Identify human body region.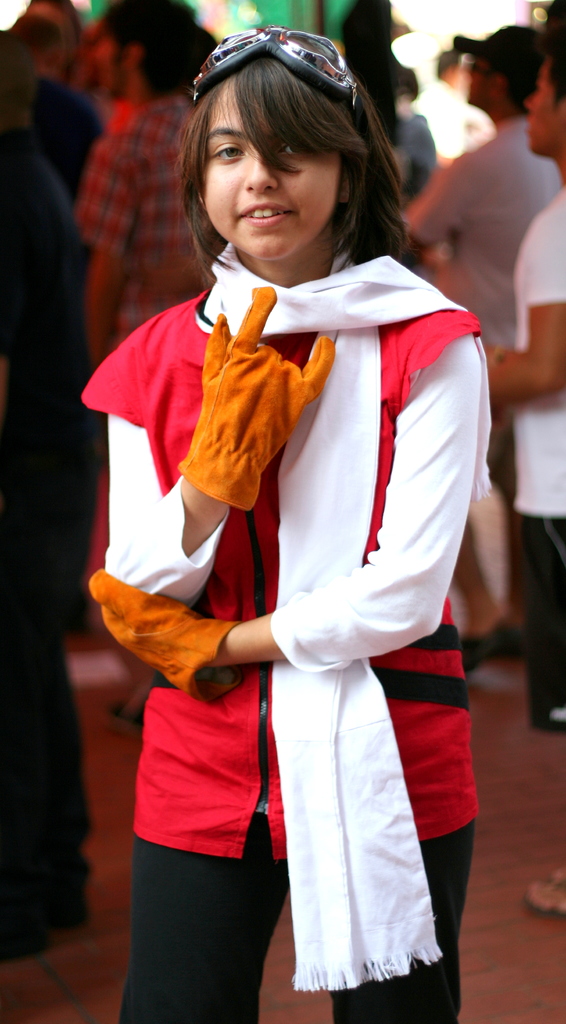
Region: [x1=60, y1=84, x2=225, y2=742].
